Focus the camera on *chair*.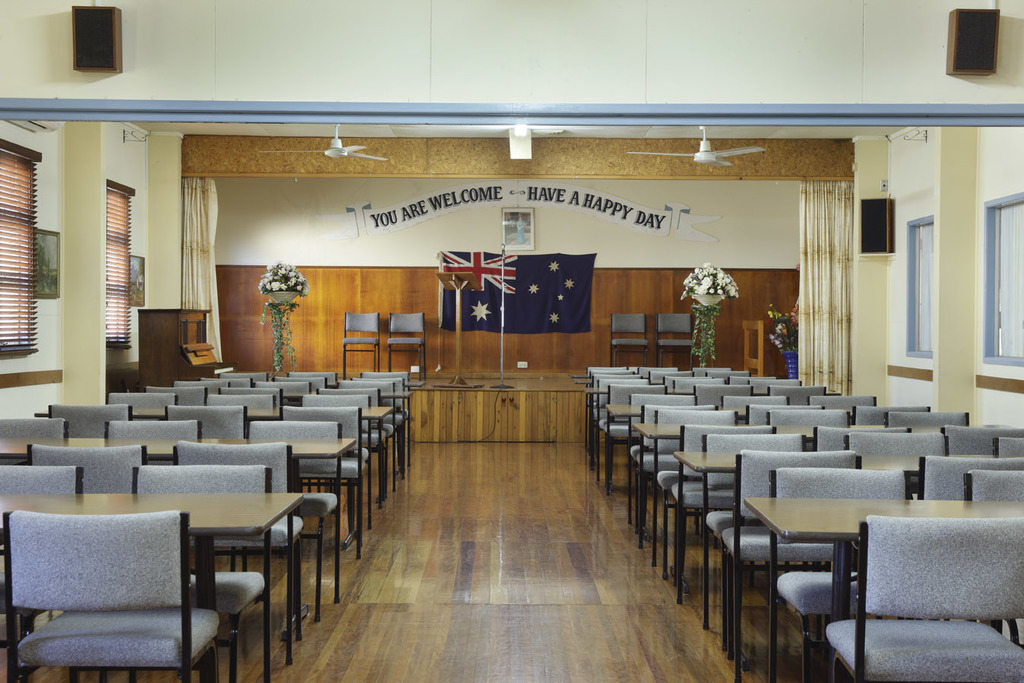
Focus region: {"x1": 103, "y1": 420, "x2": 198, "y2": 460}.
